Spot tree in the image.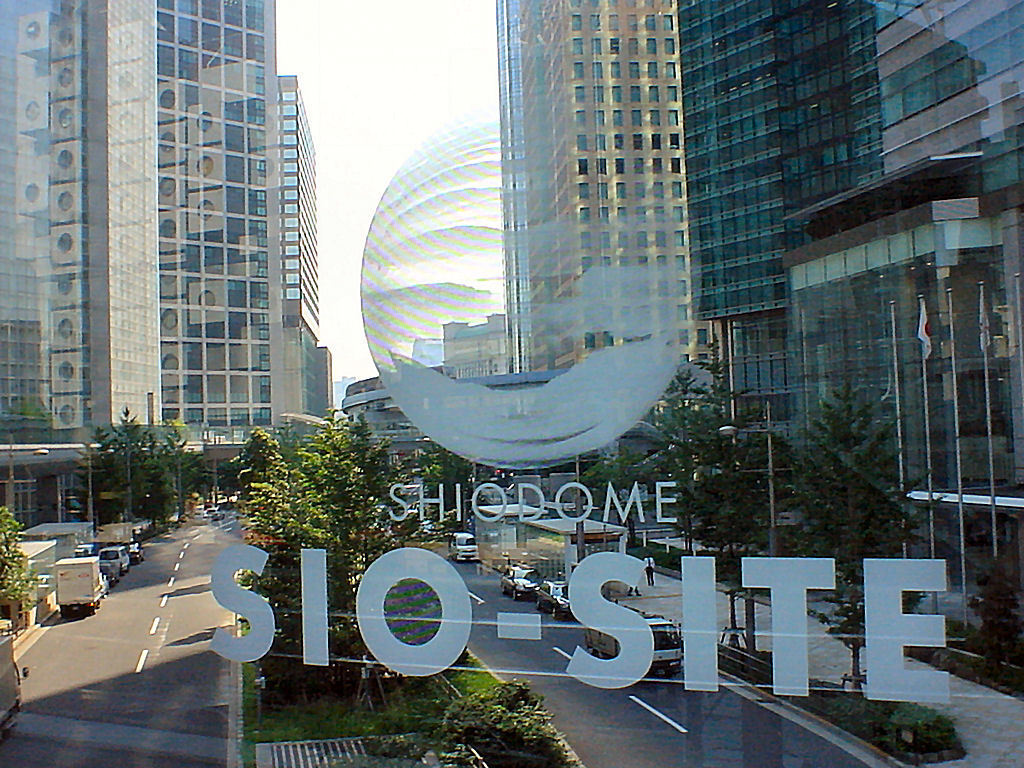
tree found at [405, 441, 485, 528].
